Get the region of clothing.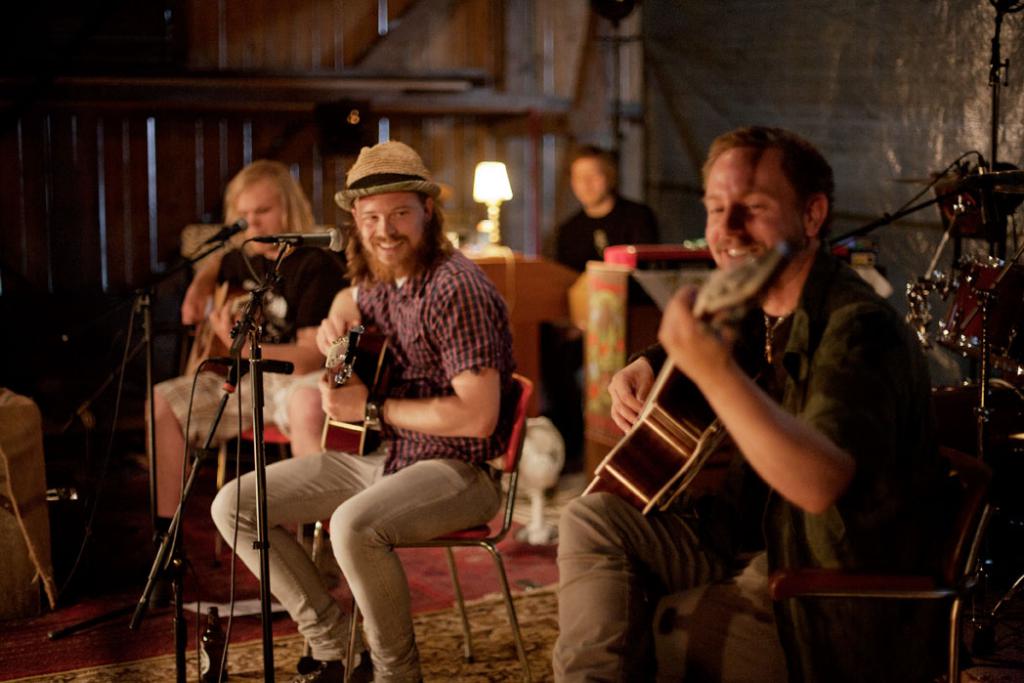
209 238 517 682.
